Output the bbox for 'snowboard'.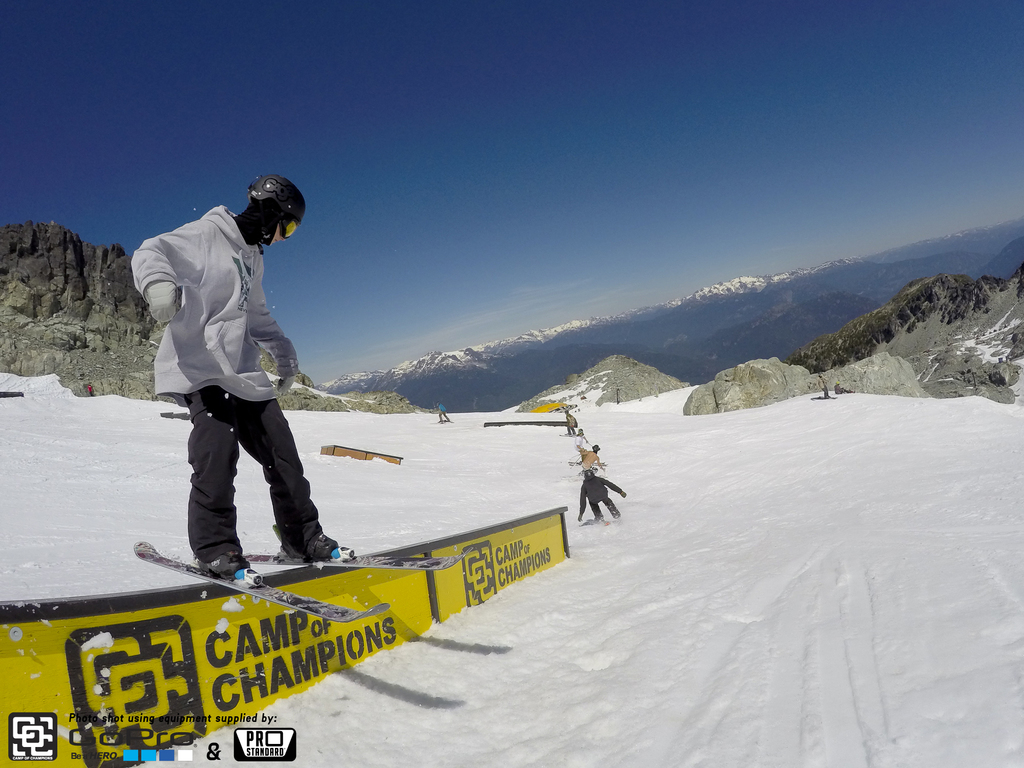
region(244, 553, 463, 569).
